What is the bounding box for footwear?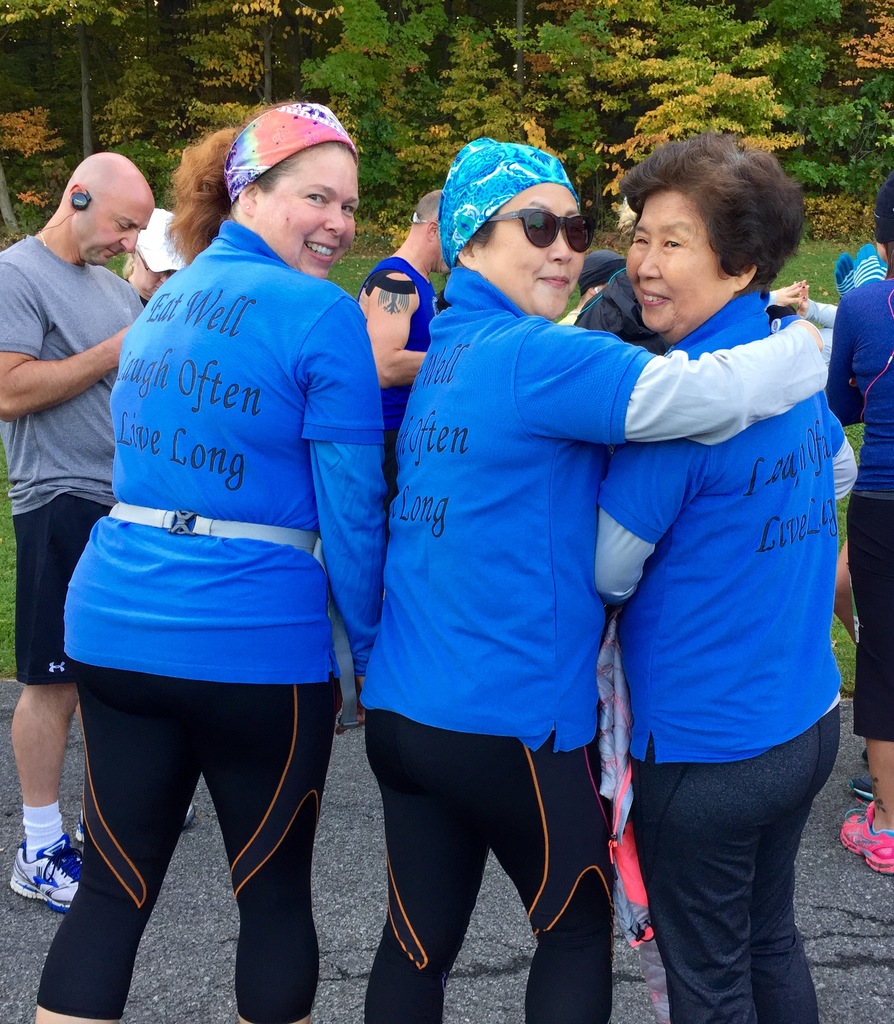
region(6, 834, 79, 911).
